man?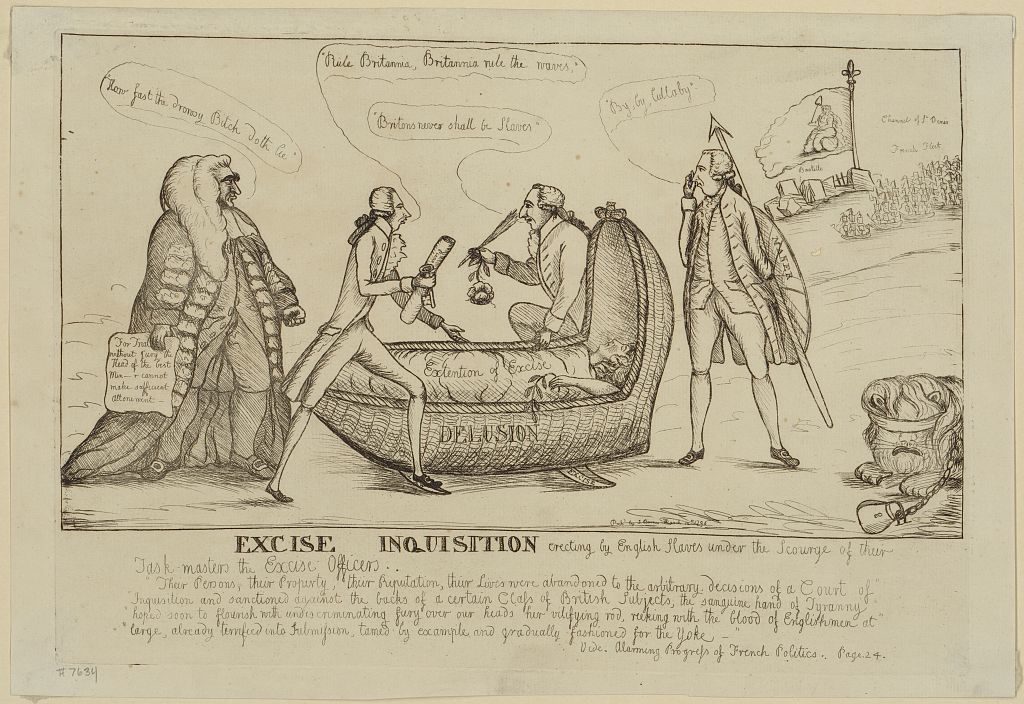
bbox=(679, 147, 799, 469)
